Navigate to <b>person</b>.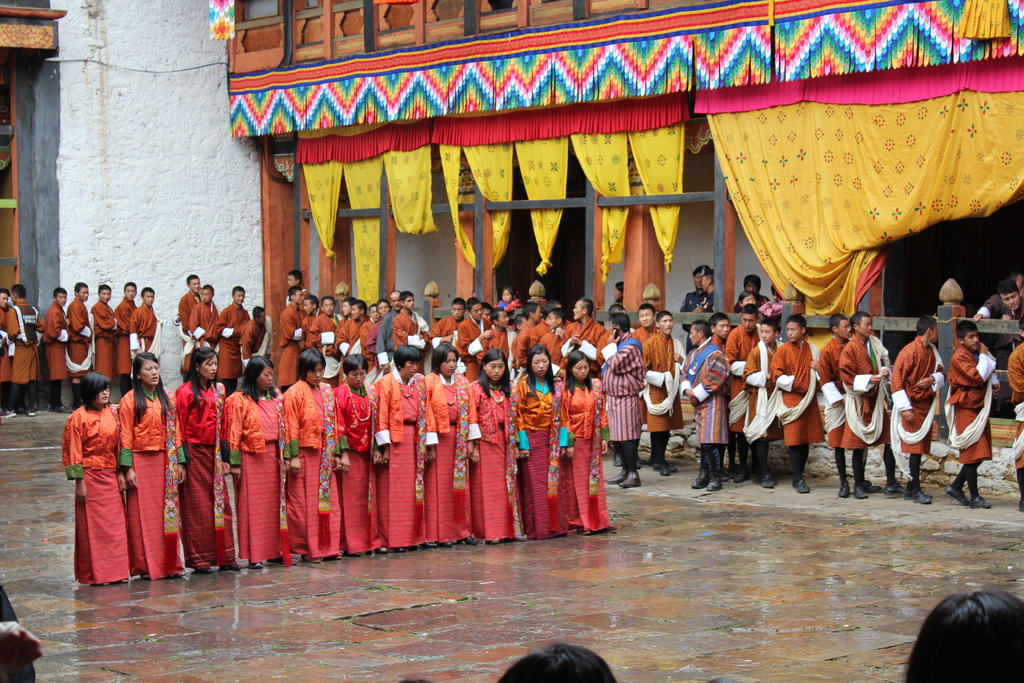
Navigation target: 122 288 164 370.
